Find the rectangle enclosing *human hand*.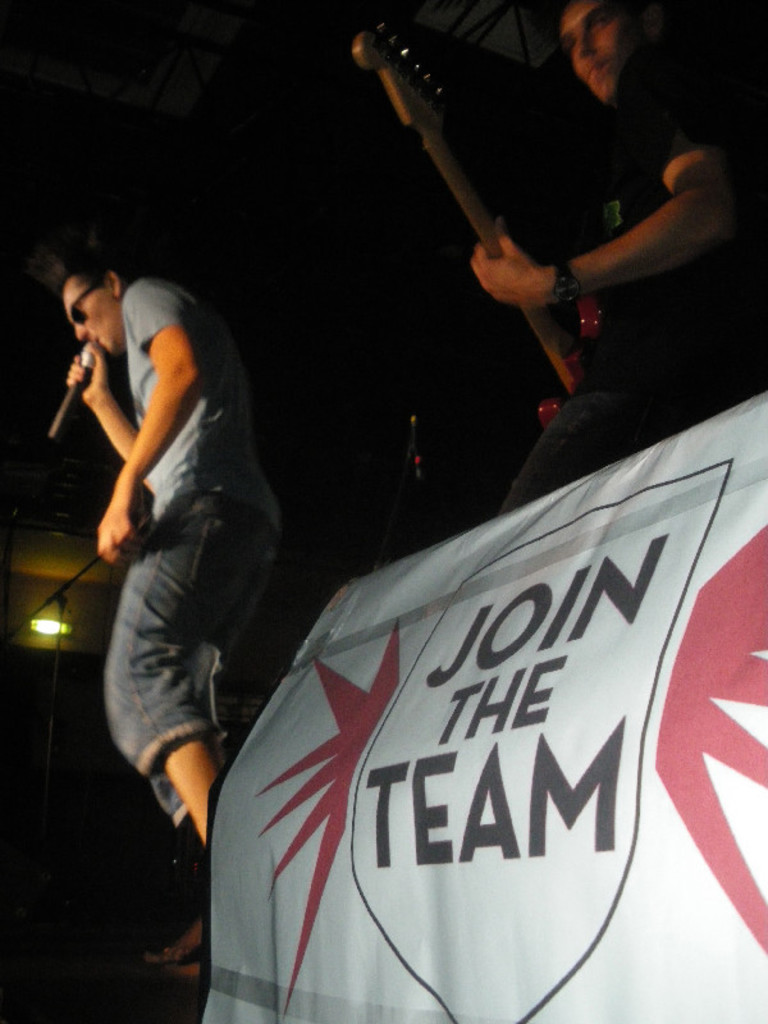
bbox=(471, 196, 580, 302).
